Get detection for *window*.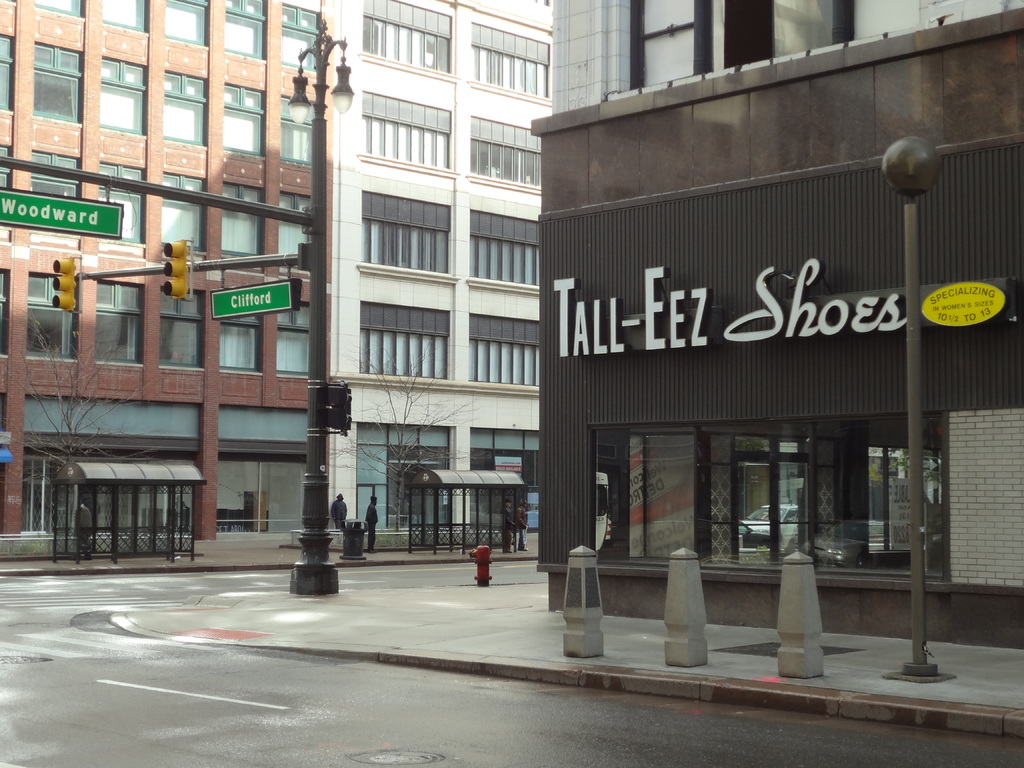
Detection: pyautogui.locateOnScreen(34, 148, 80, 202).
